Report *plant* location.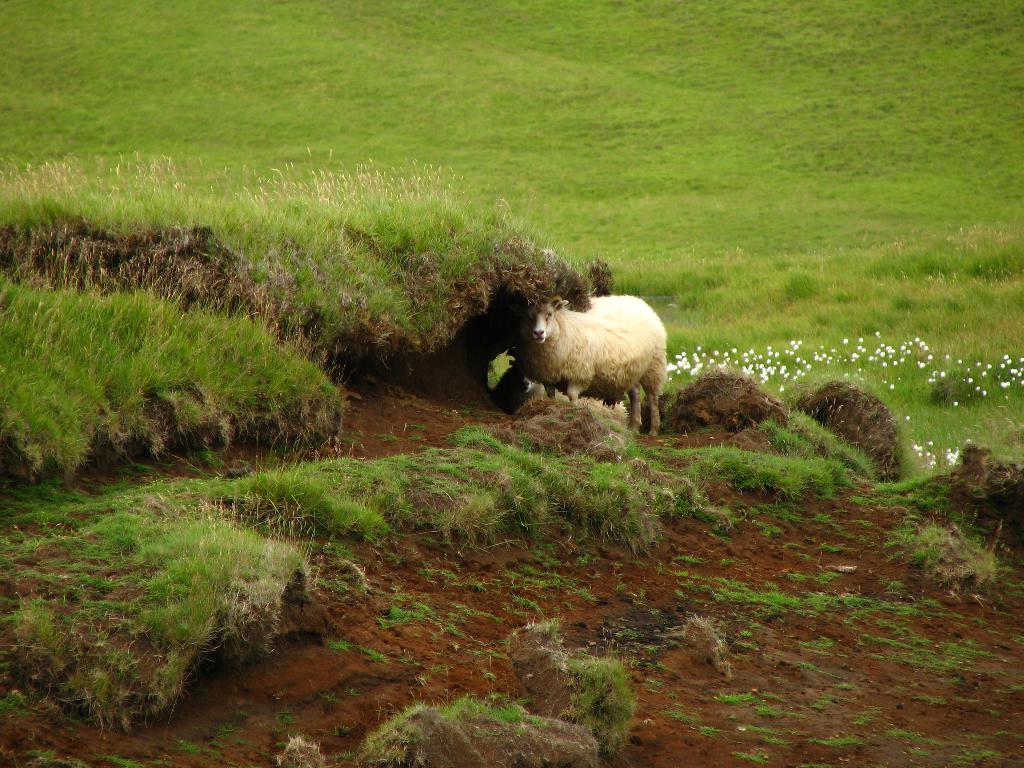
Report: box(760, 524, 780, 538).
